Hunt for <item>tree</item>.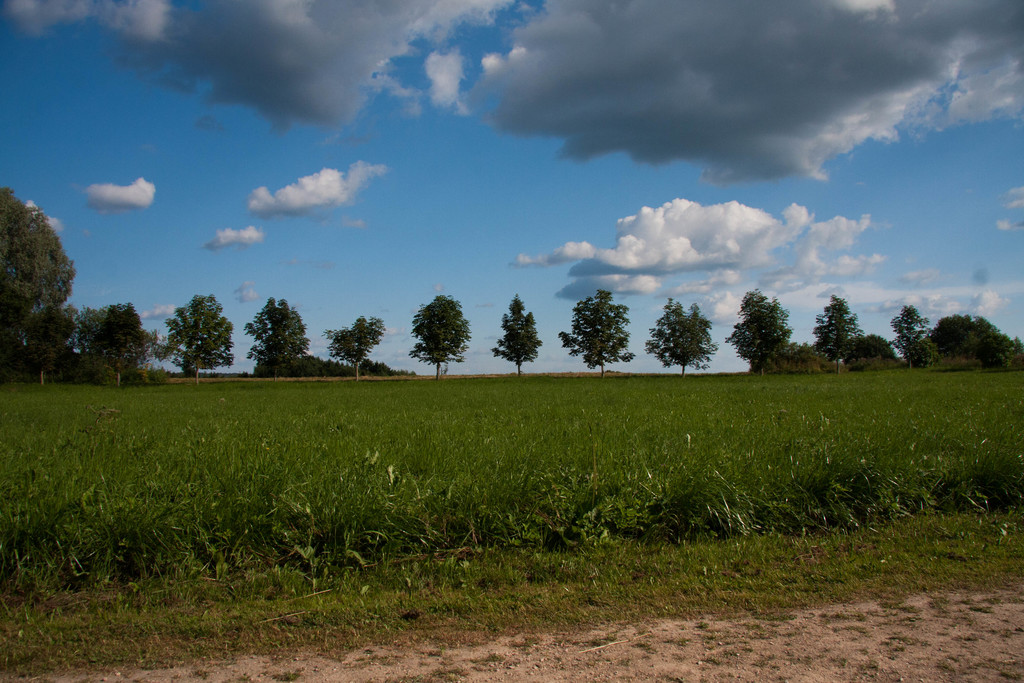
Hunted down at (x1=644, y1=293, x2=720, y2=375).
